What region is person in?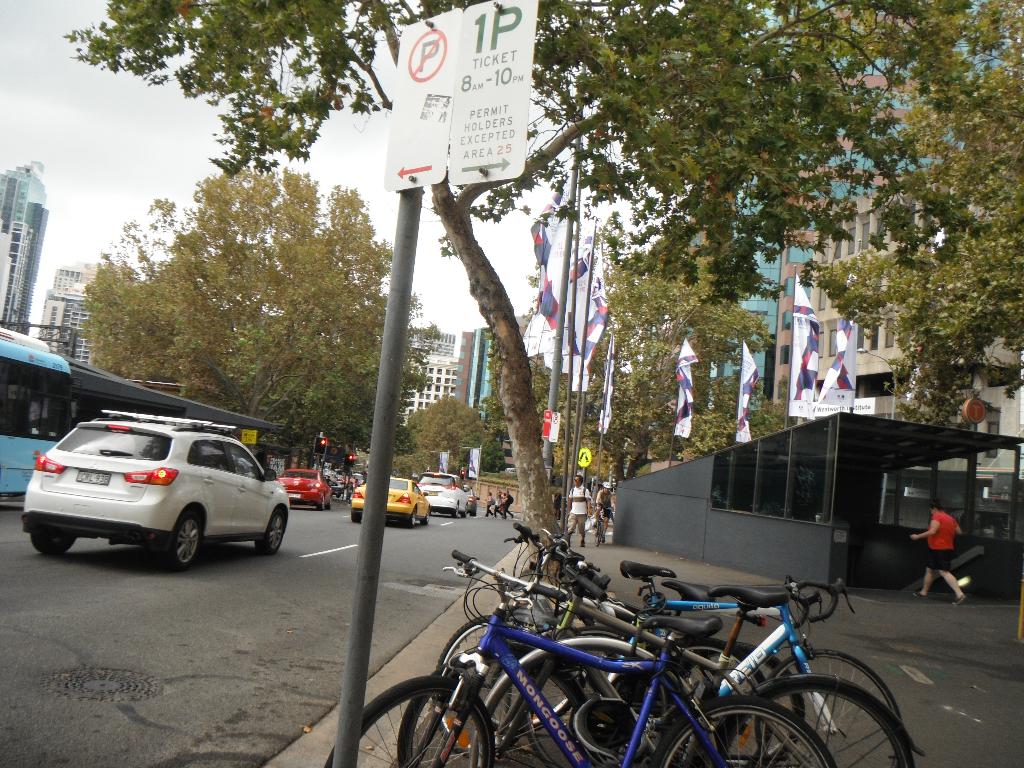
[355,479,360,485].
